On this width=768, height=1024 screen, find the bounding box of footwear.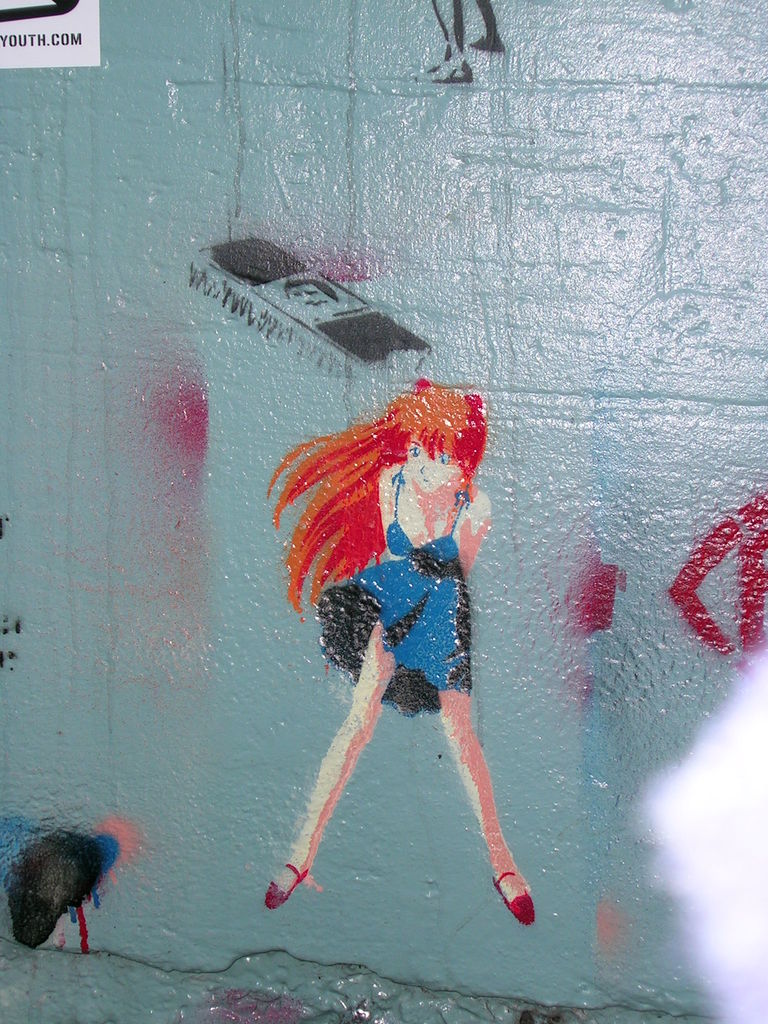
Bounding box: pyautogui.locateOnScreen(264, 861, 311, 910).
